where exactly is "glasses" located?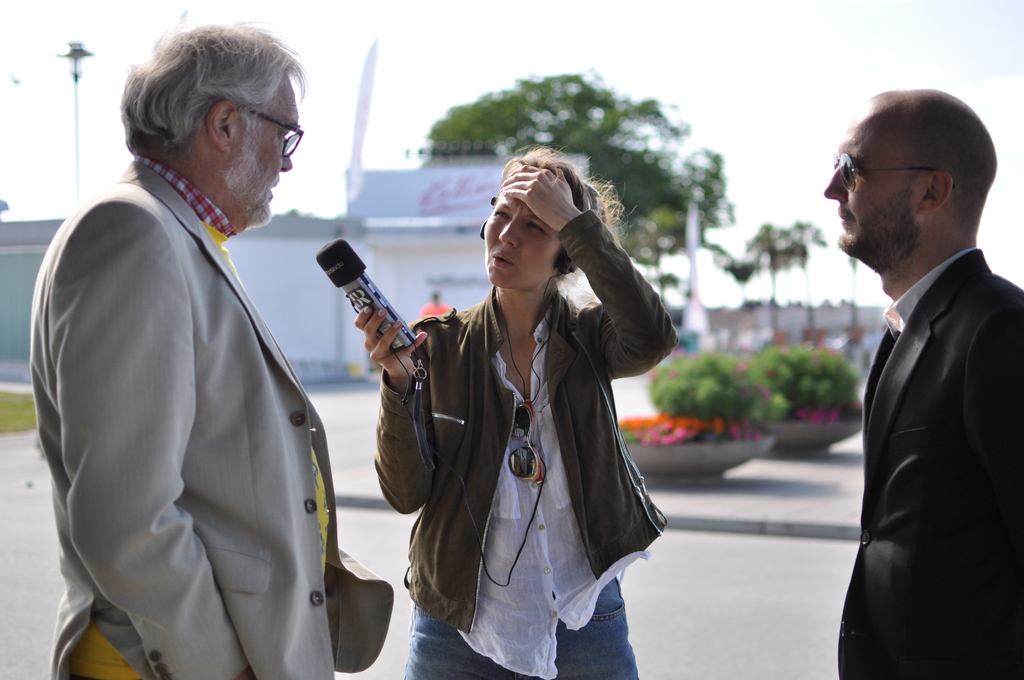
Its bounding box is bbox=[229, 98, 300, 158].
